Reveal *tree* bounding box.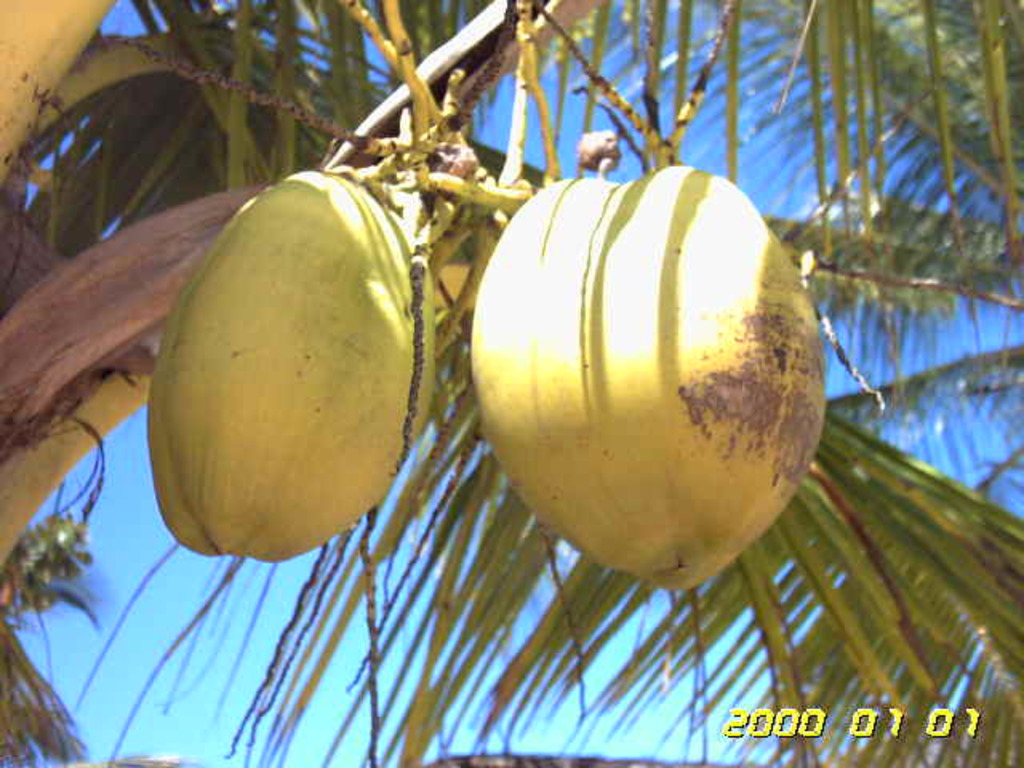
Revealed: box(0, 0, 1022, 766).
